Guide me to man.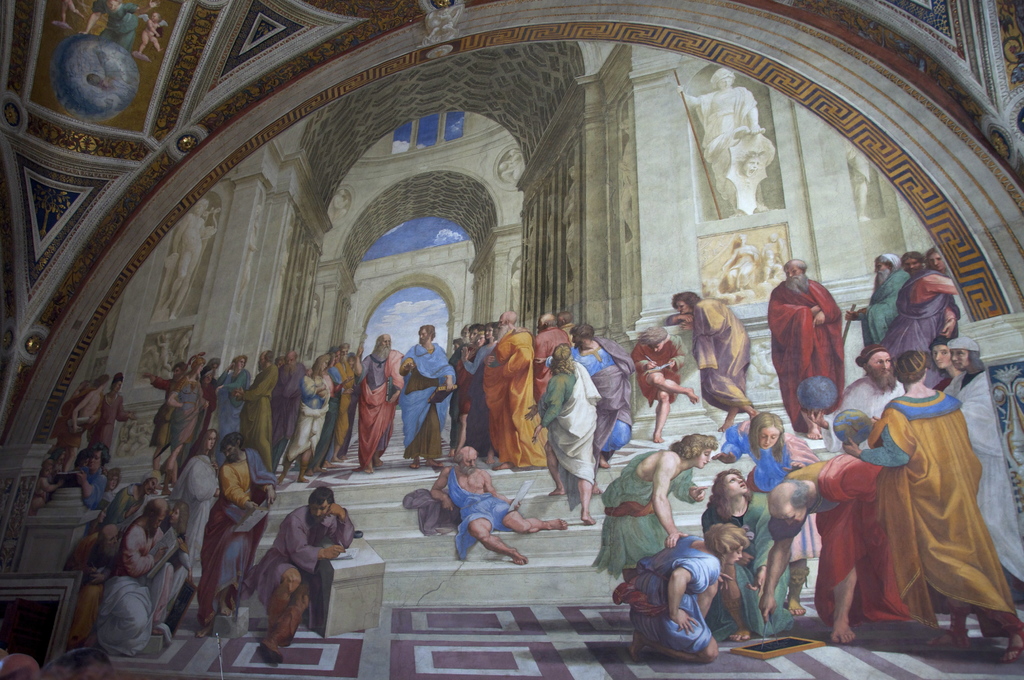
Guidance: Rect(274, 346, 311, 455).
